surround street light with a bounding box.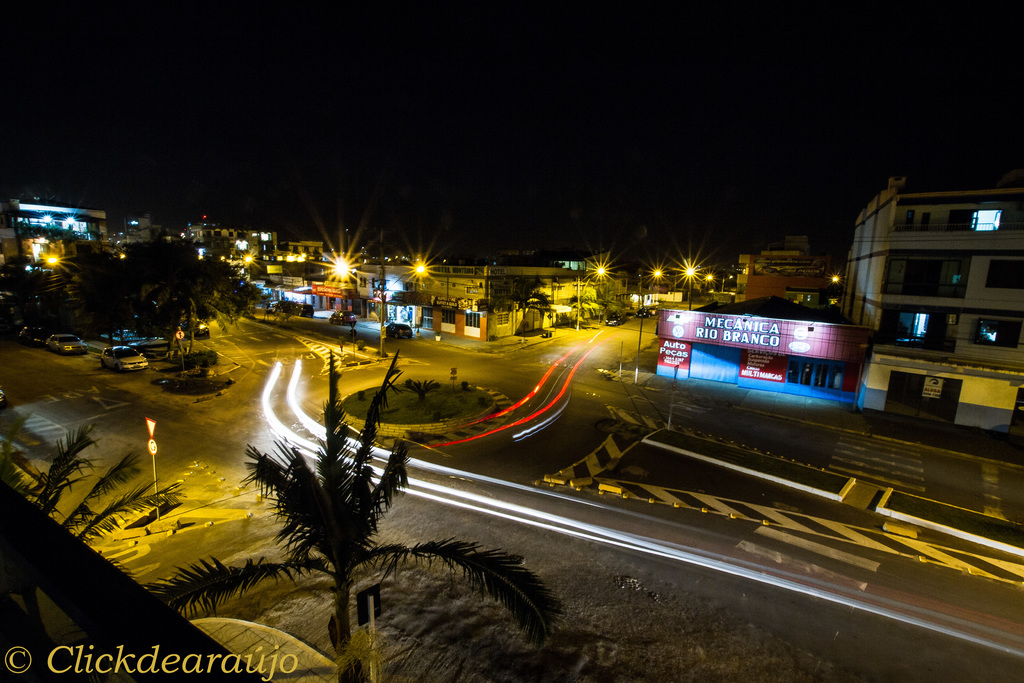
bbox=(576, 260, 605, 336).
